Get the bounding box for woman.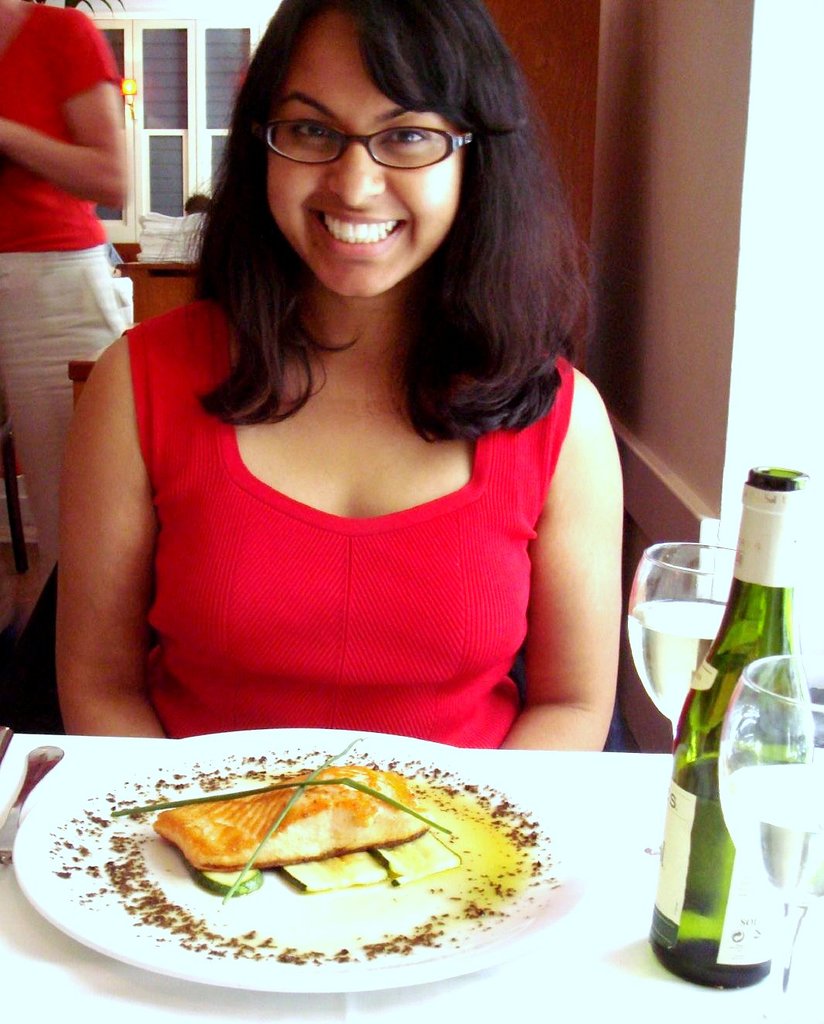
box=[0, 0, 128, 579].
